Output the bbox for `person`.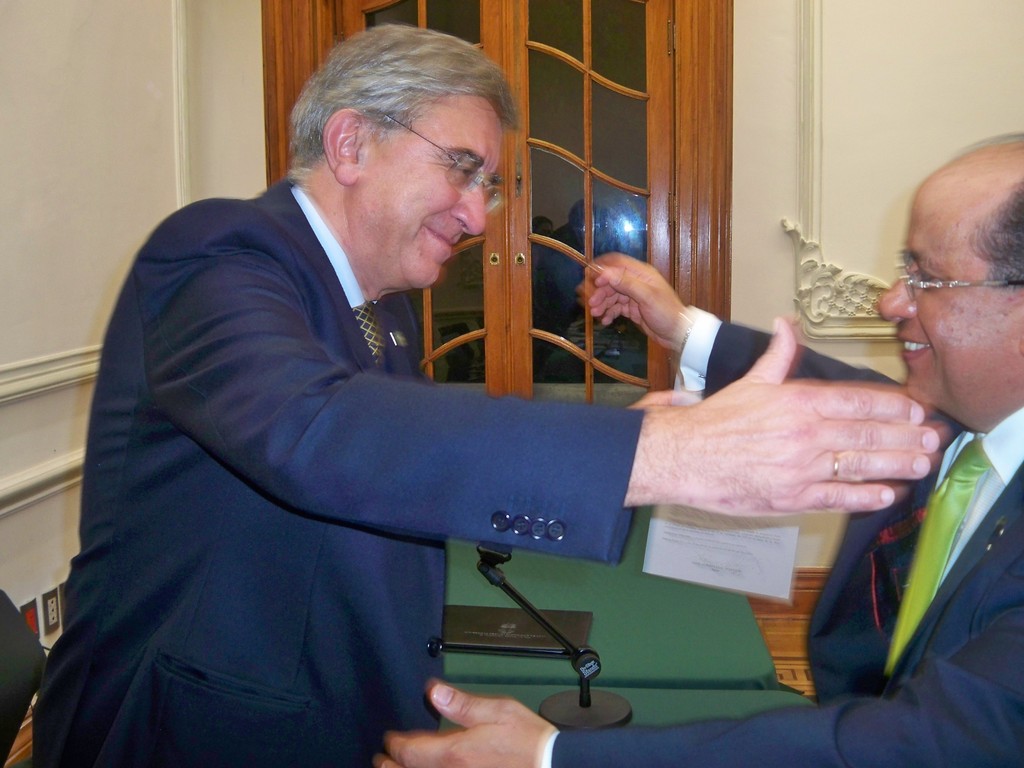
l=380, t=138, r=1023, b=767.
